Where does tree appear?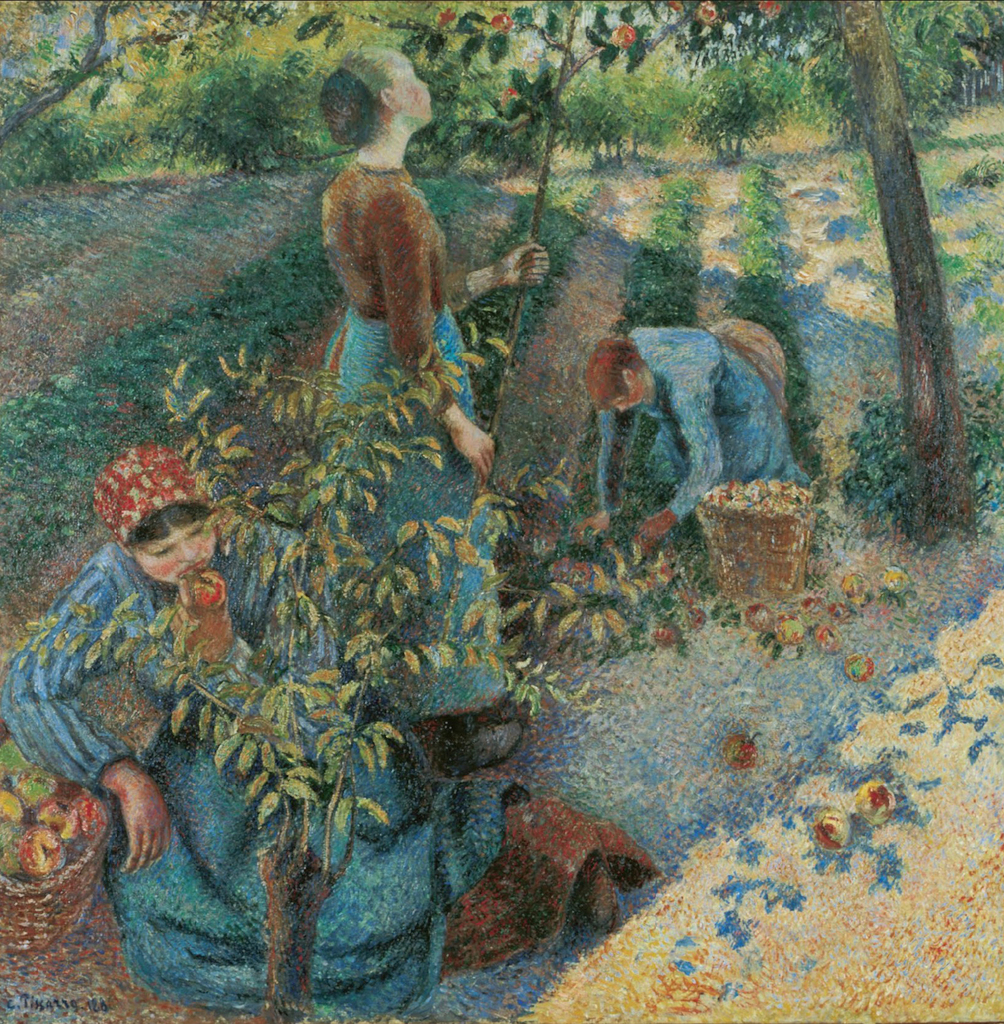
Appears at {"x1": 0, "y1": 0, "x2": 283, "y2": 150}.
